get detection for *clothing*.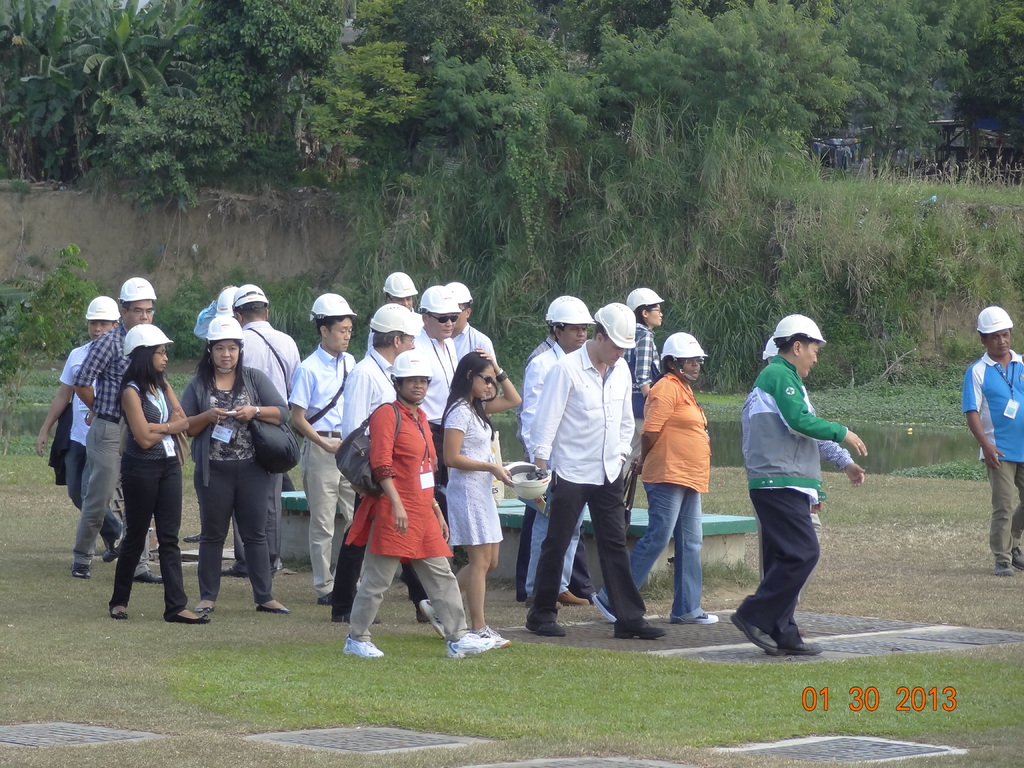
Detection: box=[106, 362, 189, 616].
